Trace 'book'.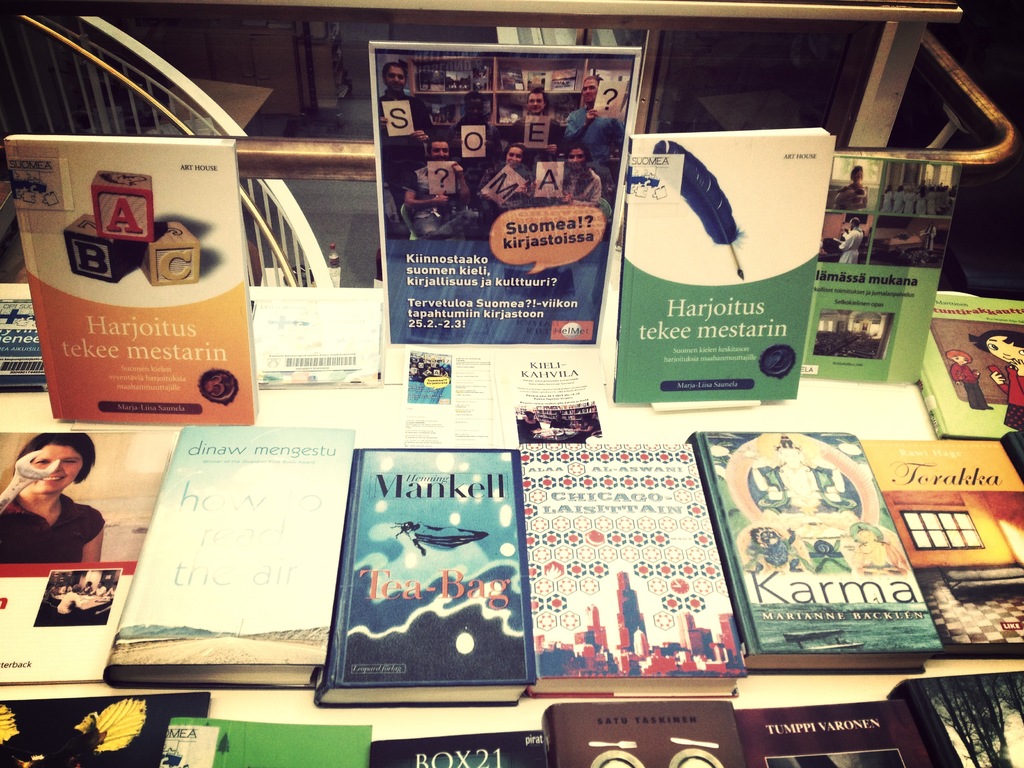
Traced to left=541, top=706, right=742, bottom=767.
